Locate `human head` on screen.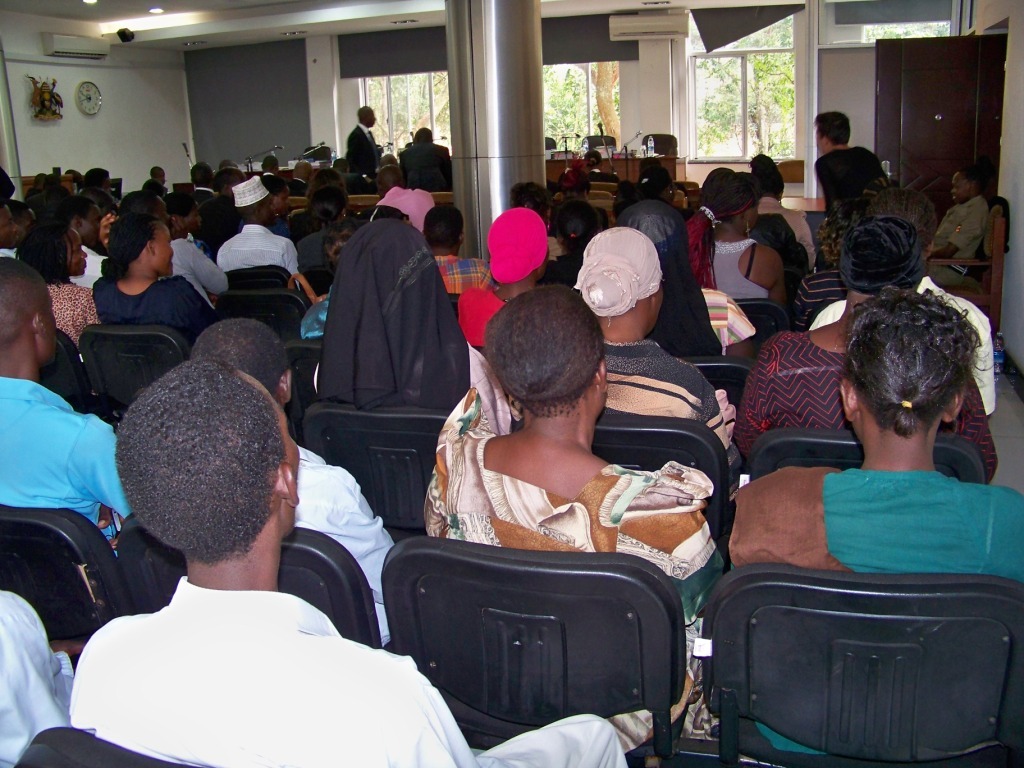
On screen at region(43, 177, 62, 198).
